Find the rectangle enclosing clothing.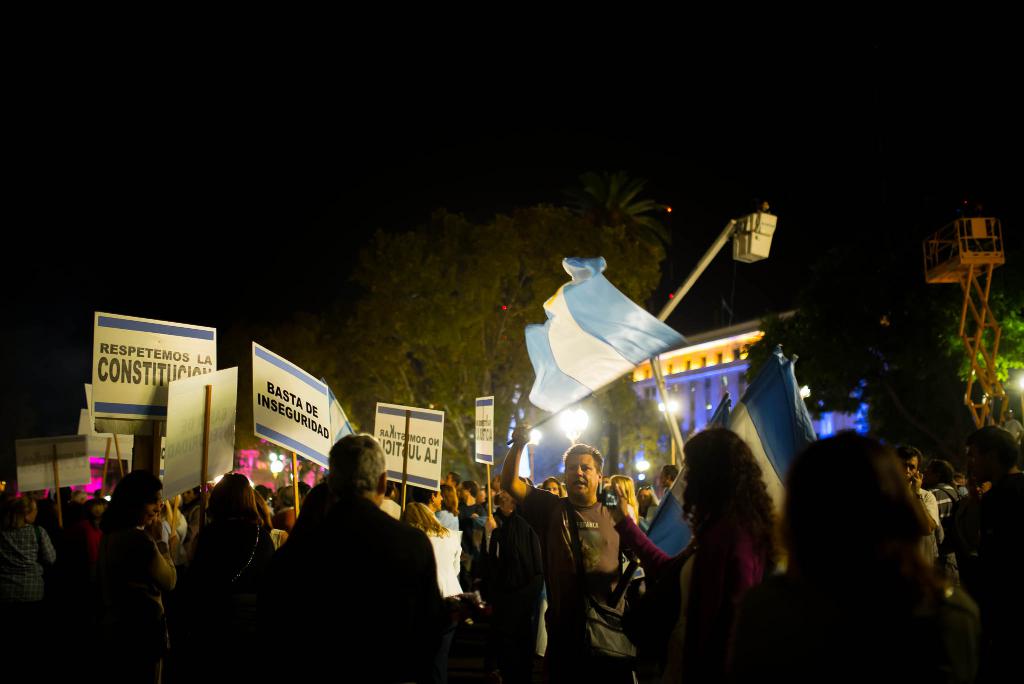
locate(756, 565, 978, 683).
